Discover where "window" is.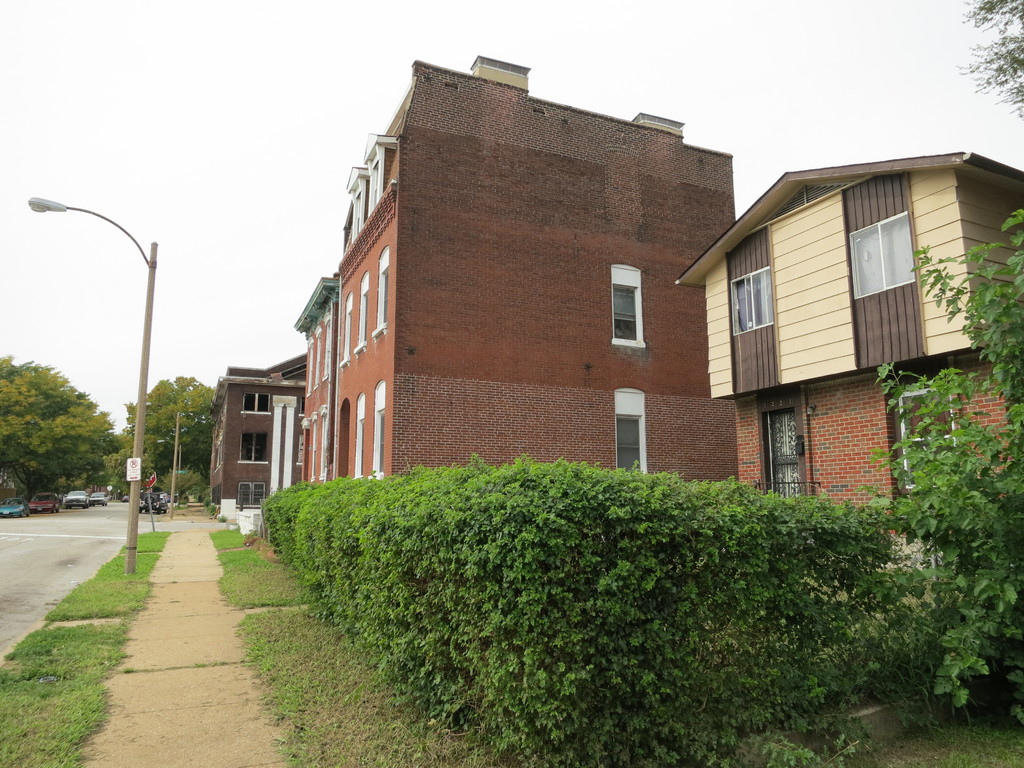
Discovered at x1=353 y1=273 x2=369 y2=356.
